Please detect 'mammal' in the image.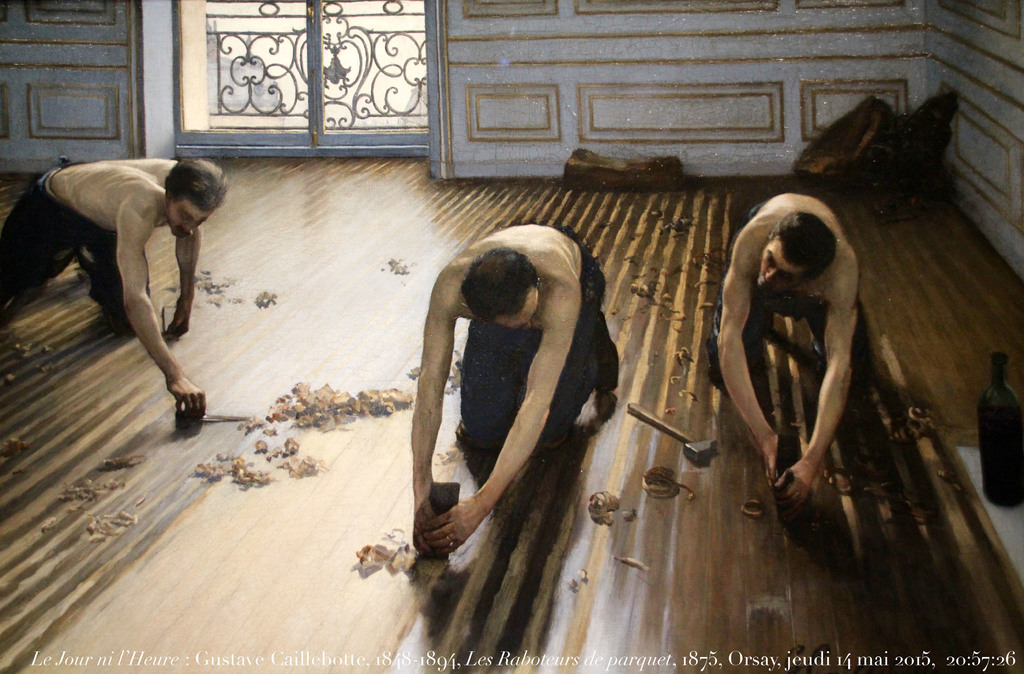
<bbox>26, 146, 224, 422</bbox>.
